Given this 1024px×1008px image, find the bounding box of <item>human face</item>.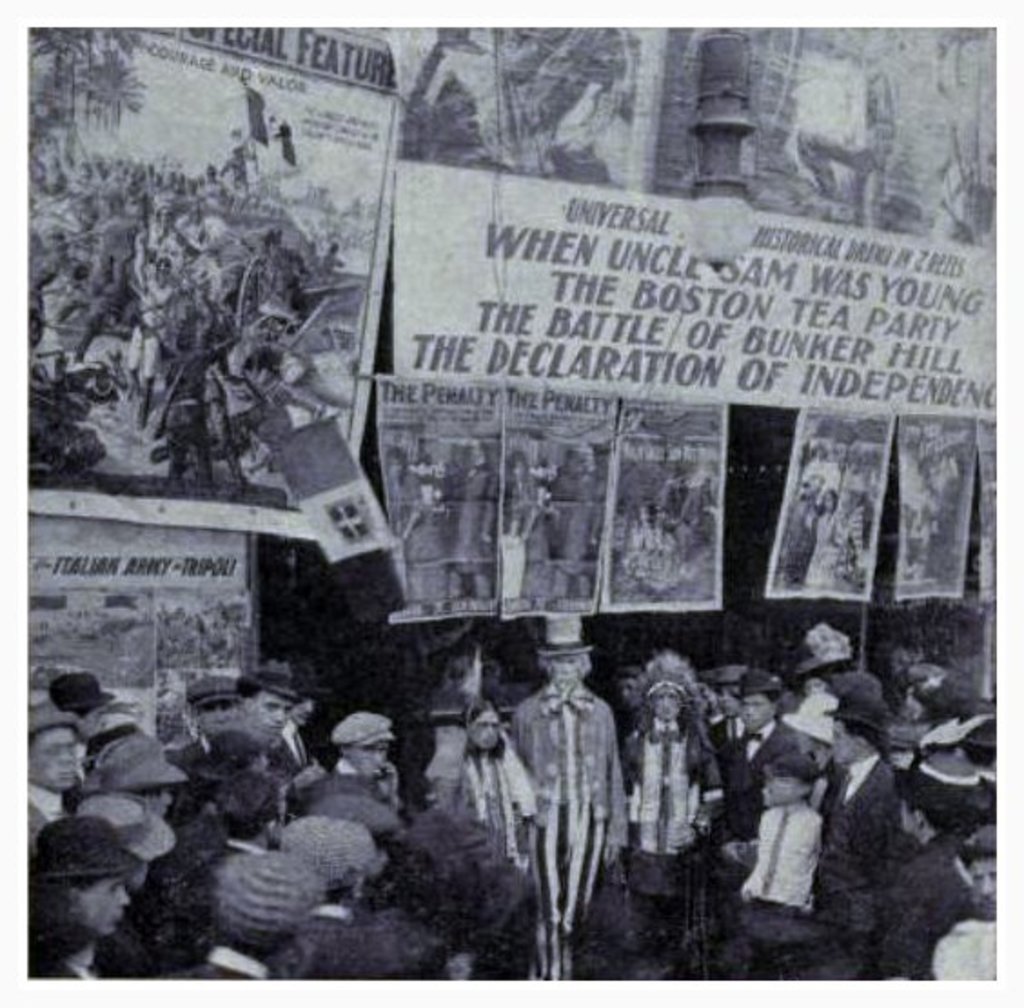
bbox=(472, 708, 499, 748).
